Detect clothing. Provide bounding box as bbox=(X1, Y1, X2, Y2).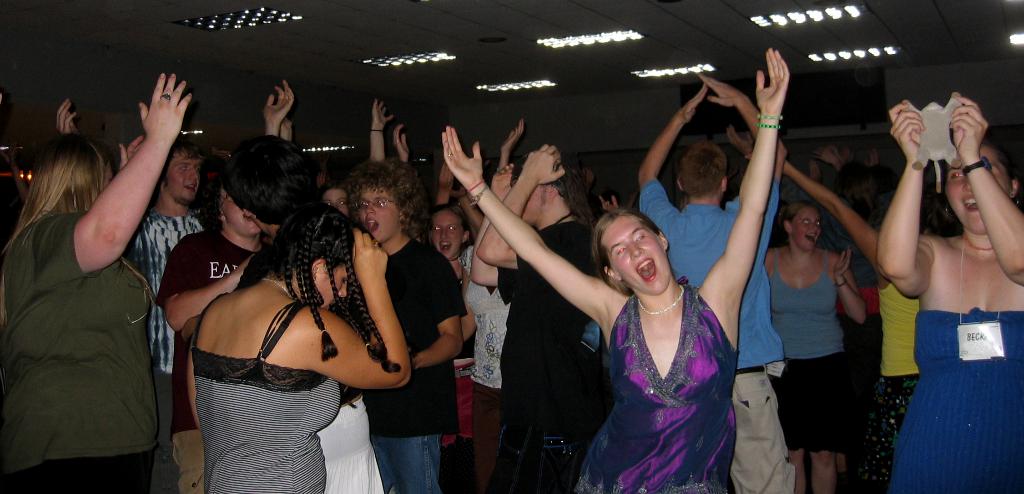
bbox=(891, 306, 1023, 493).
